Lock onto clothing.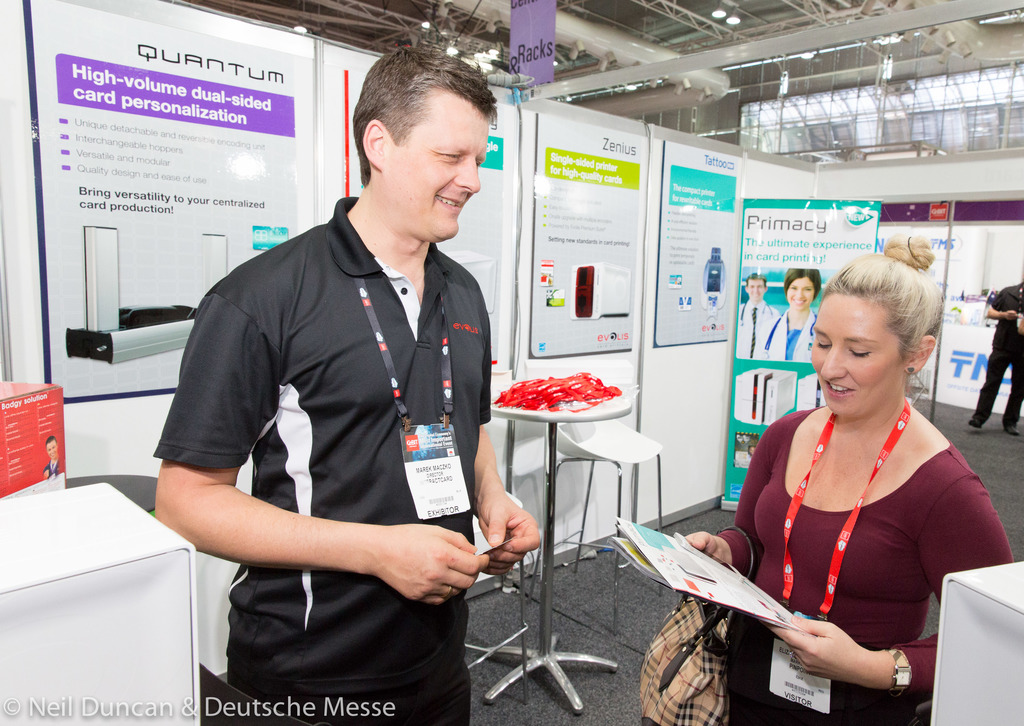
Locked: <bbox>734, 298, 780, 357</bbox>.
